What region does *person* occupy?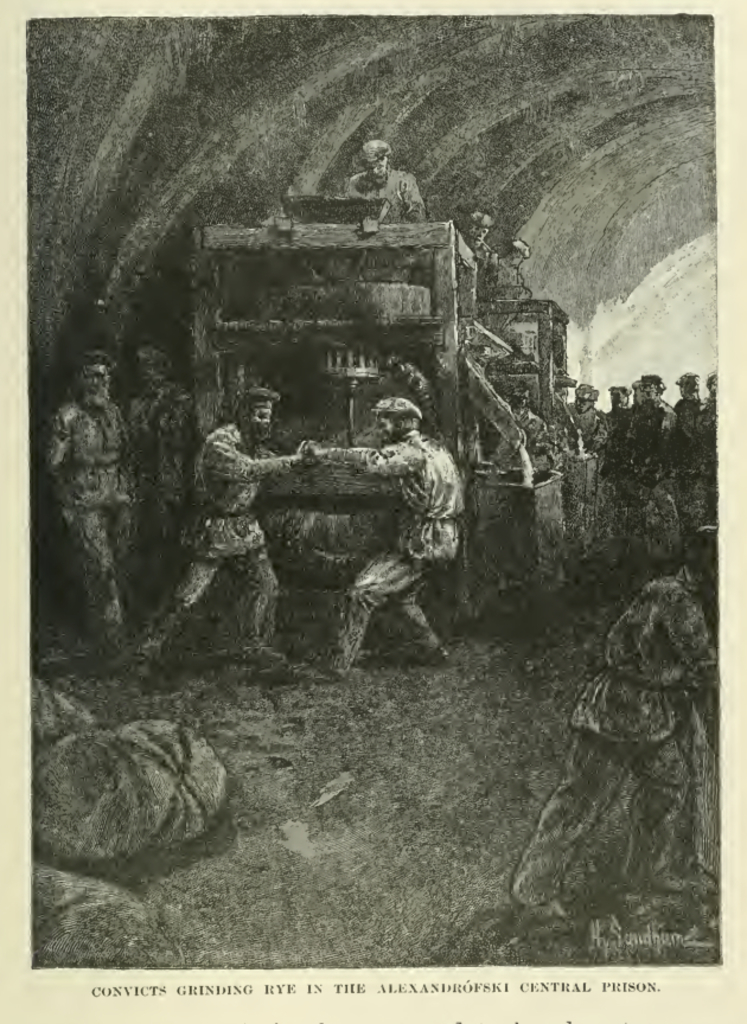
(126, 391, 315, 670).
